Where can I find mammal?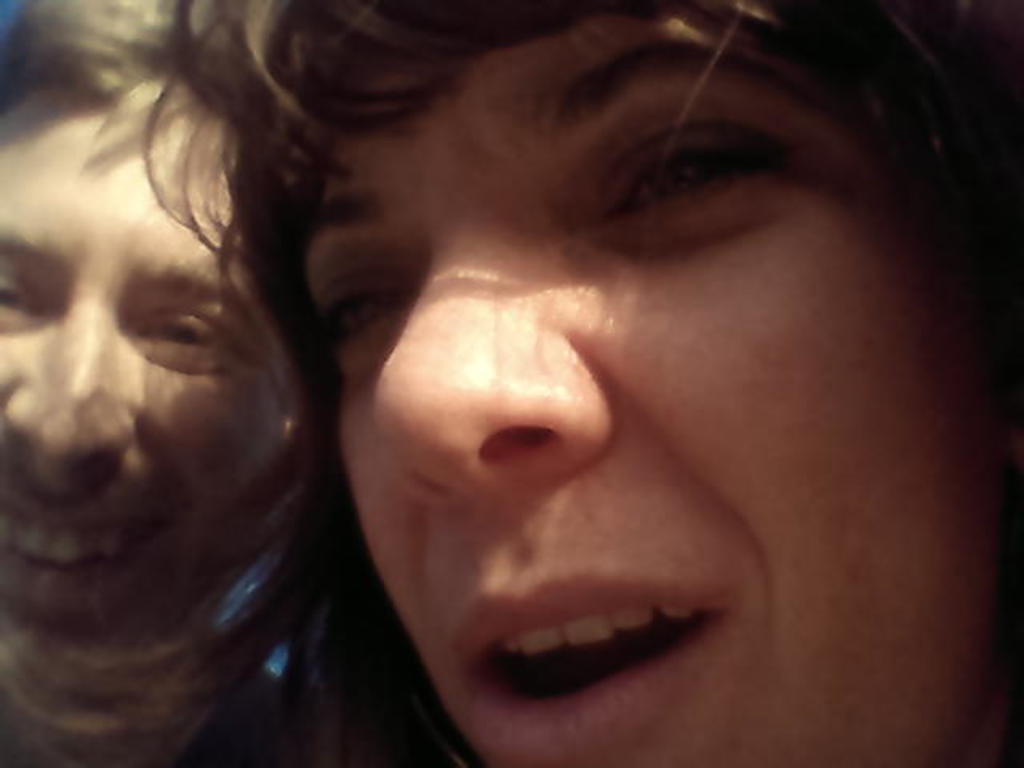
You can find it at locate(195, 0, 1023, 749).
